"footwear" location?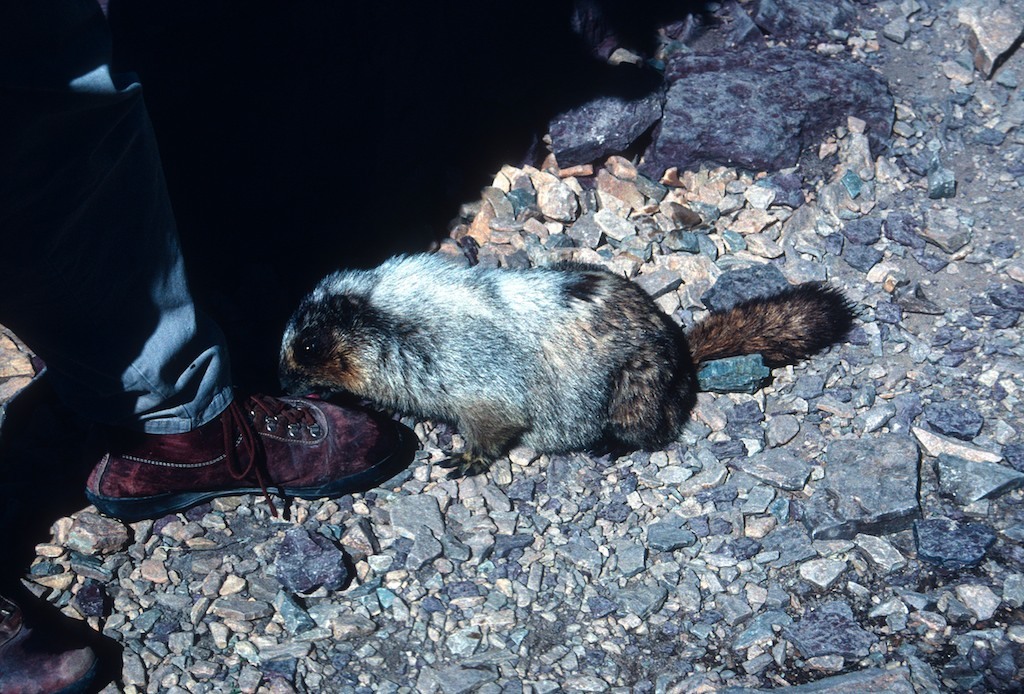
x1=83, y1=379, x2=441, y2=525
